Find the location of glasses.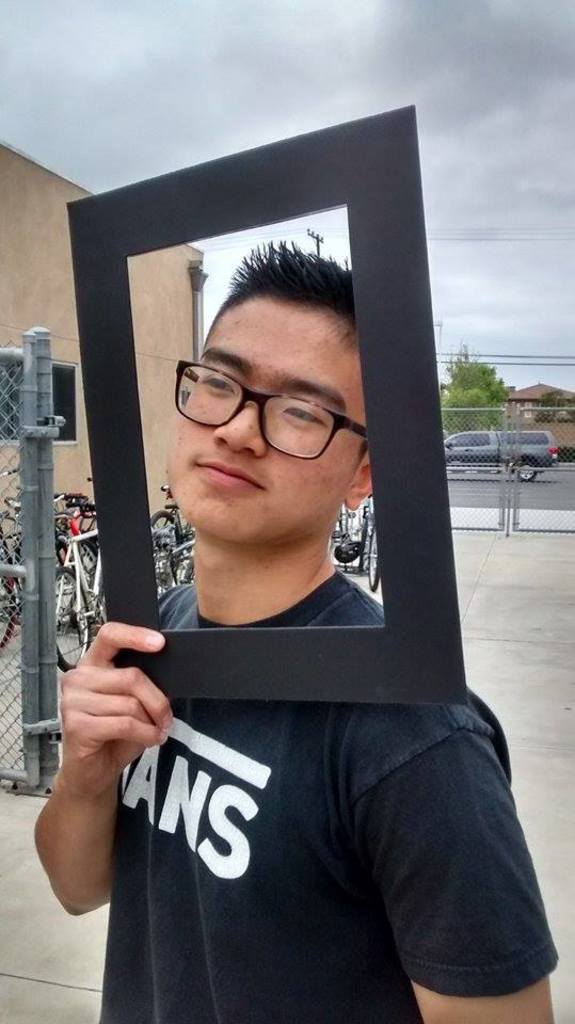
Location: [172, 361, 364, 462].
